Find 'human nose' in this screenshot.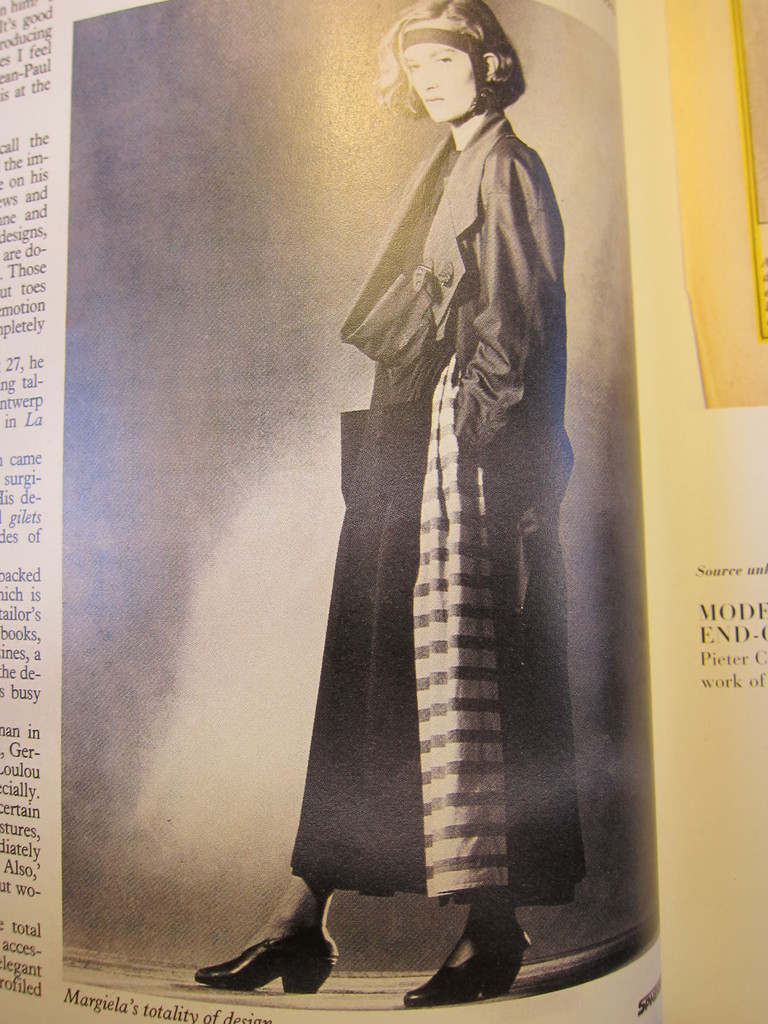
The bounding box for 'human nose' is [419,65,439,97].
